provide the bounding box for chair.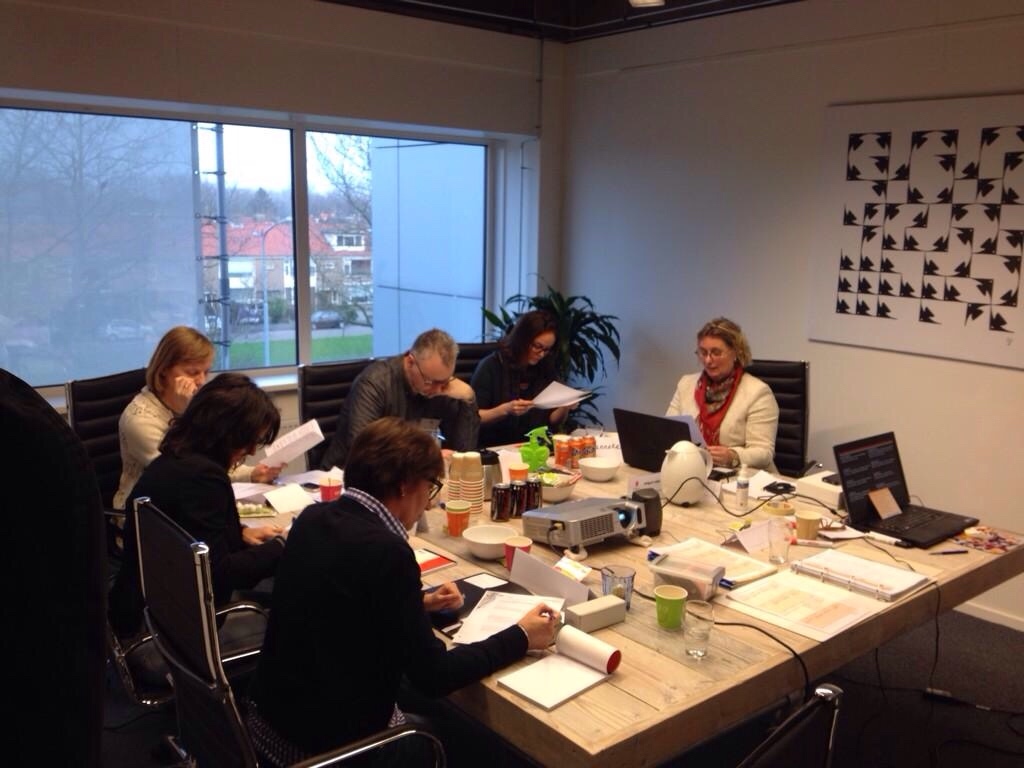
bbox=(743, 365, 825, 480).
